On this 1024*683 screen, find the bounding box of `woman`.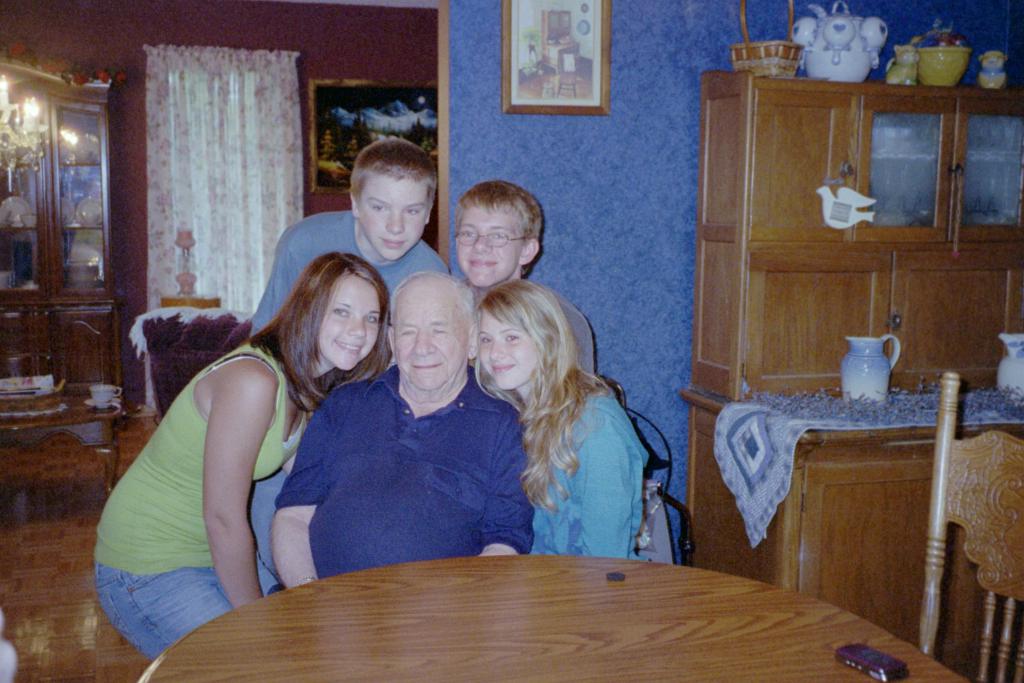
Bounding box: region(99, 247, 401, 618).
